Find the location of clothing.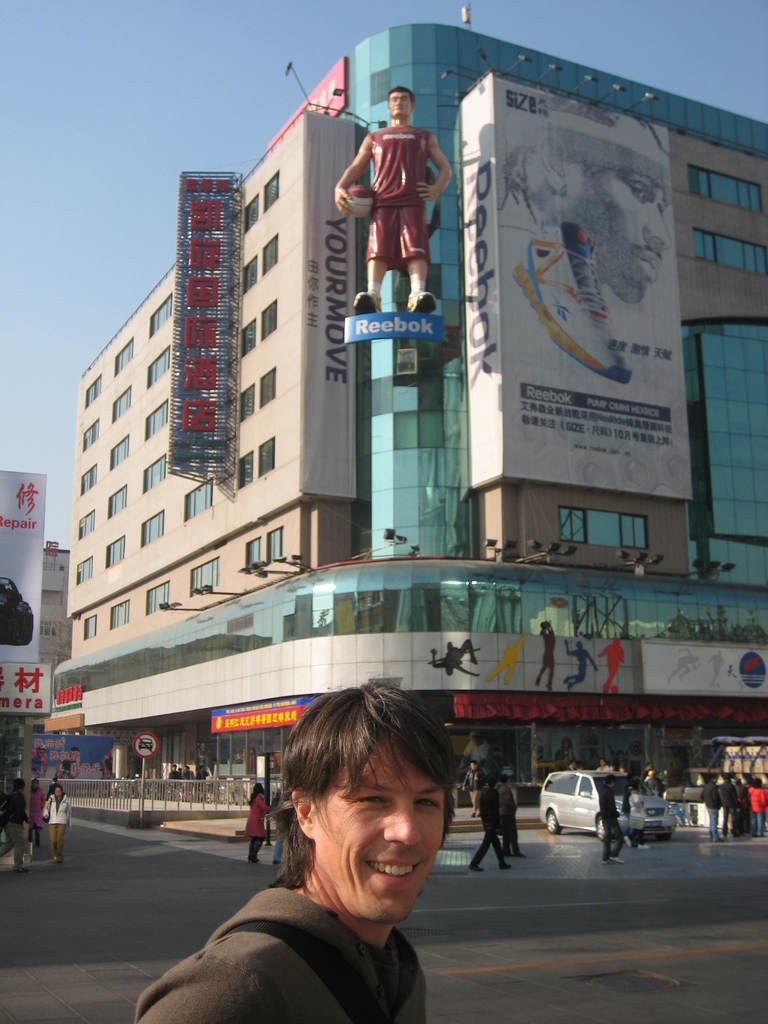
Location: 465, 788, 511, 870.
